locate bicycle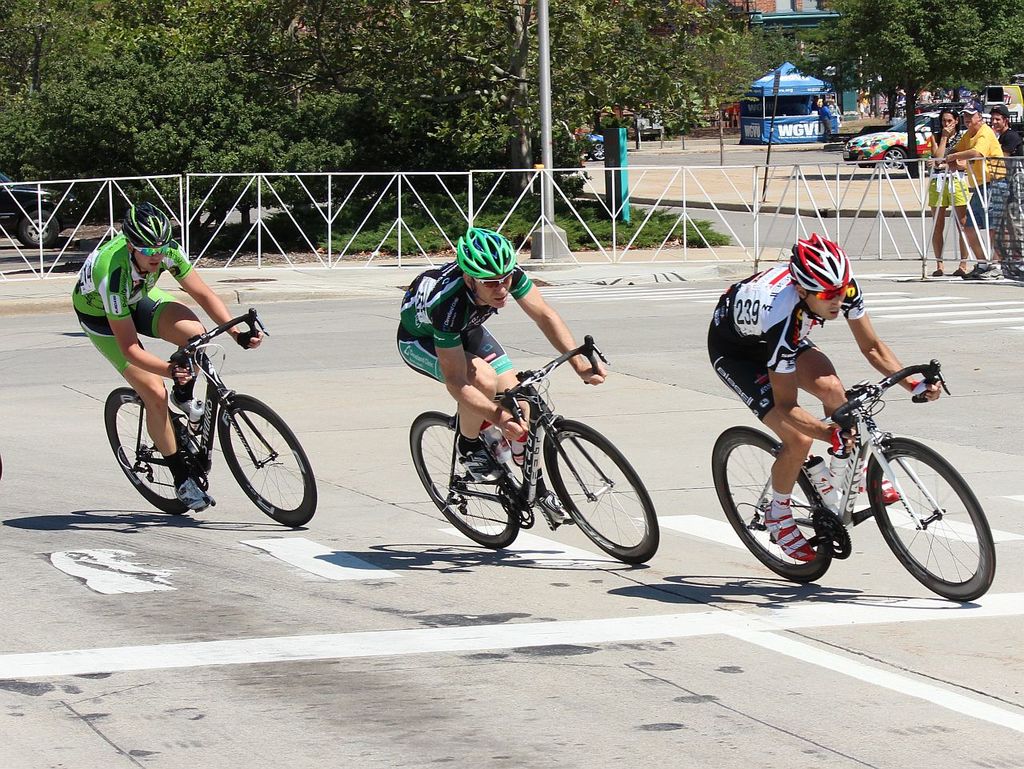
box=[710, 356, 998, 606]
